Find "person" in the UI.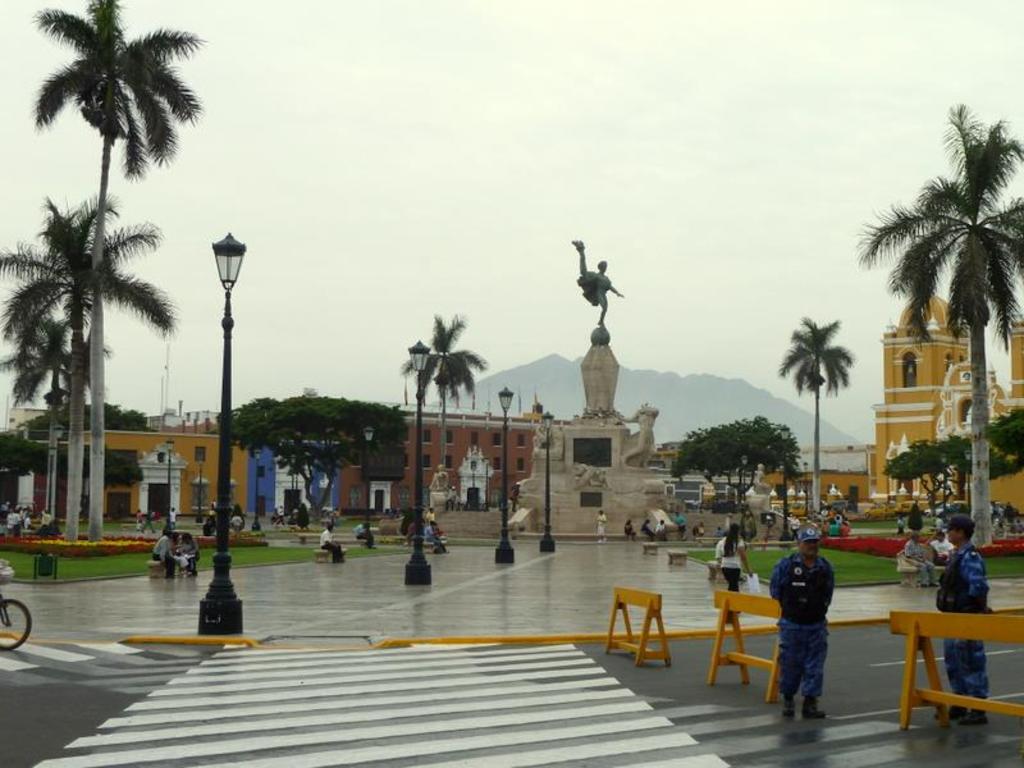
UI element at 599, 508, 605, 544.
